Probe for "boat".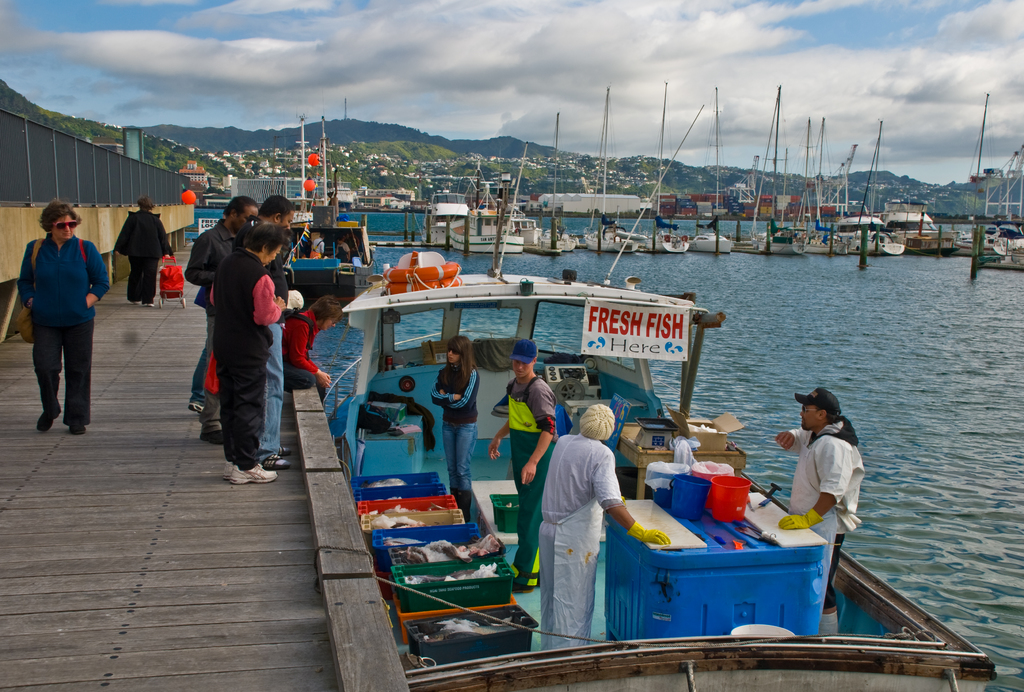
Probe result: [left=795, top=115, right=845, bottom=259].
